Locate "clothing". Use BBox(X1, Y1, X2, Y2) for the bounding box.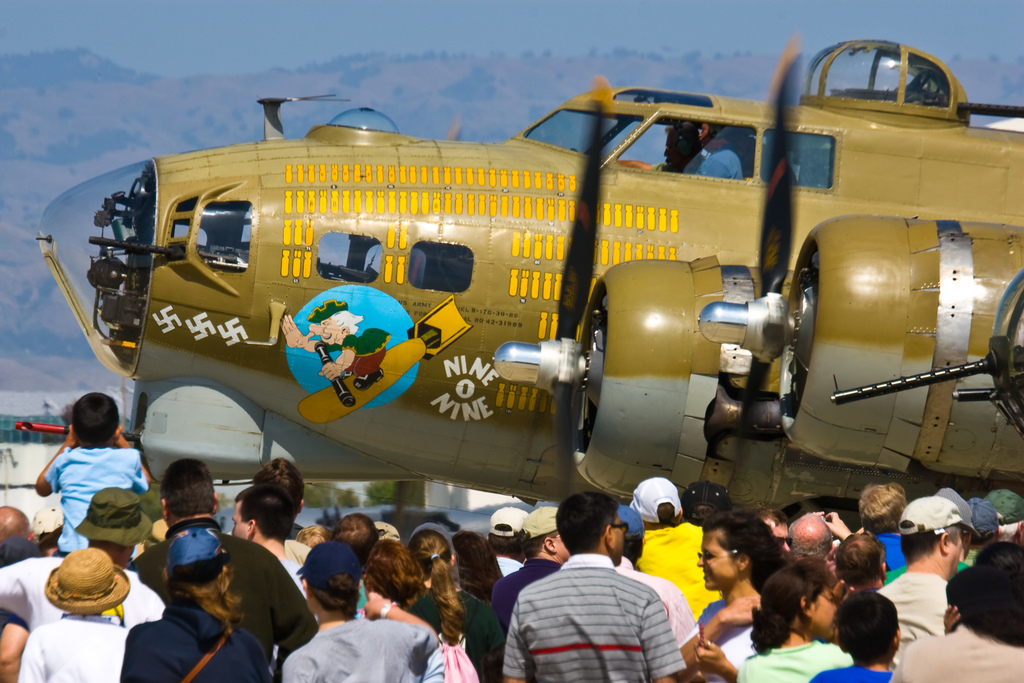
BBox(413, 586, 484, 682).
